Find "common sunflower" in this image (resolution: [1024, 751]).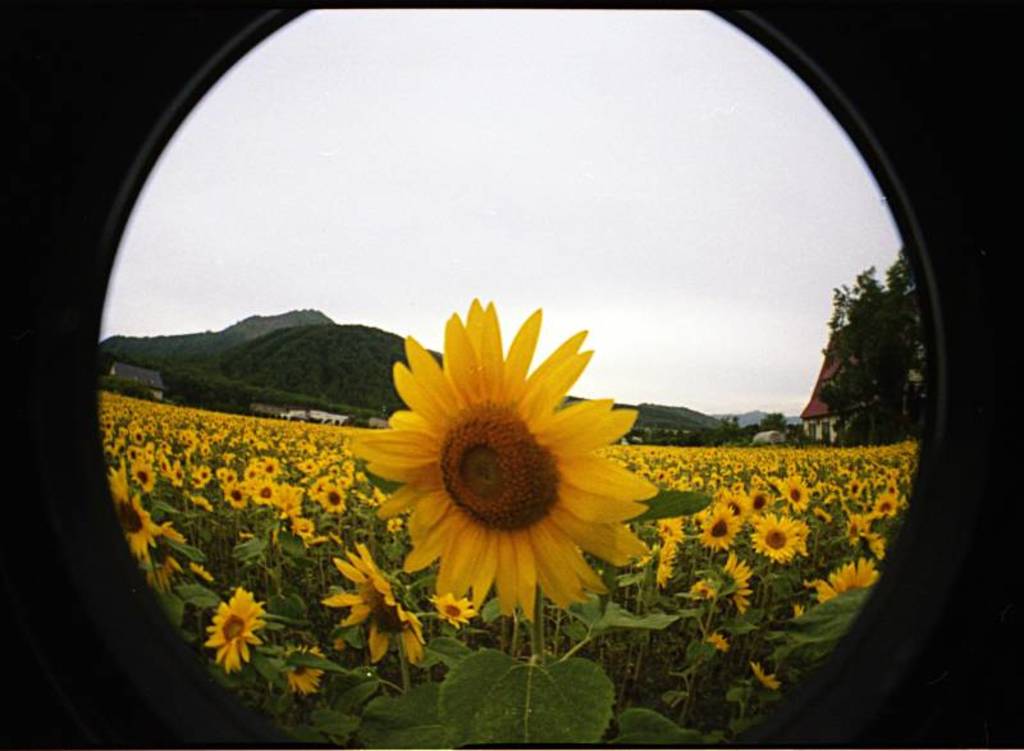
BBox(205, 589, 251, 678).
